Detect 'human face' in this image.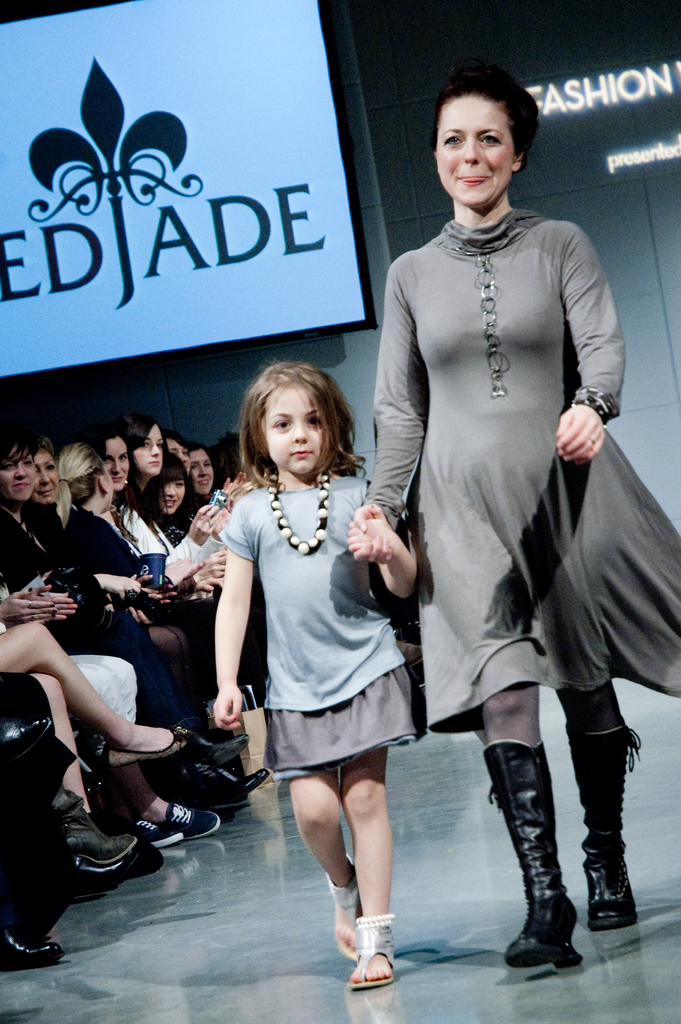
Detection: 38, 454, 57, 500.
